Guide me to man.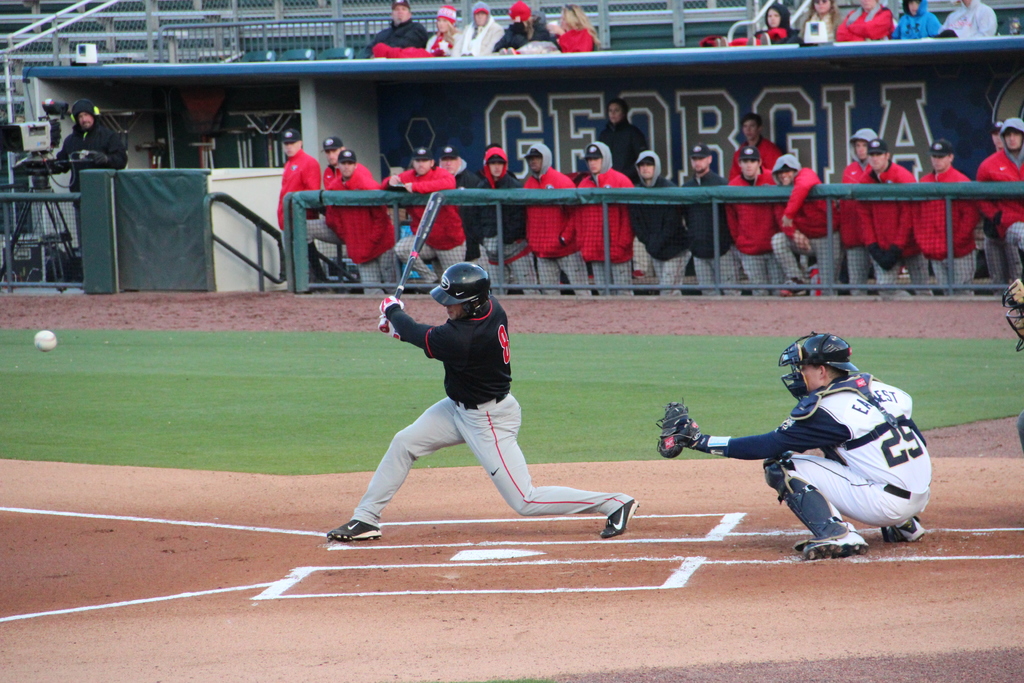
Guidance: (737, 112, 782, 279).
